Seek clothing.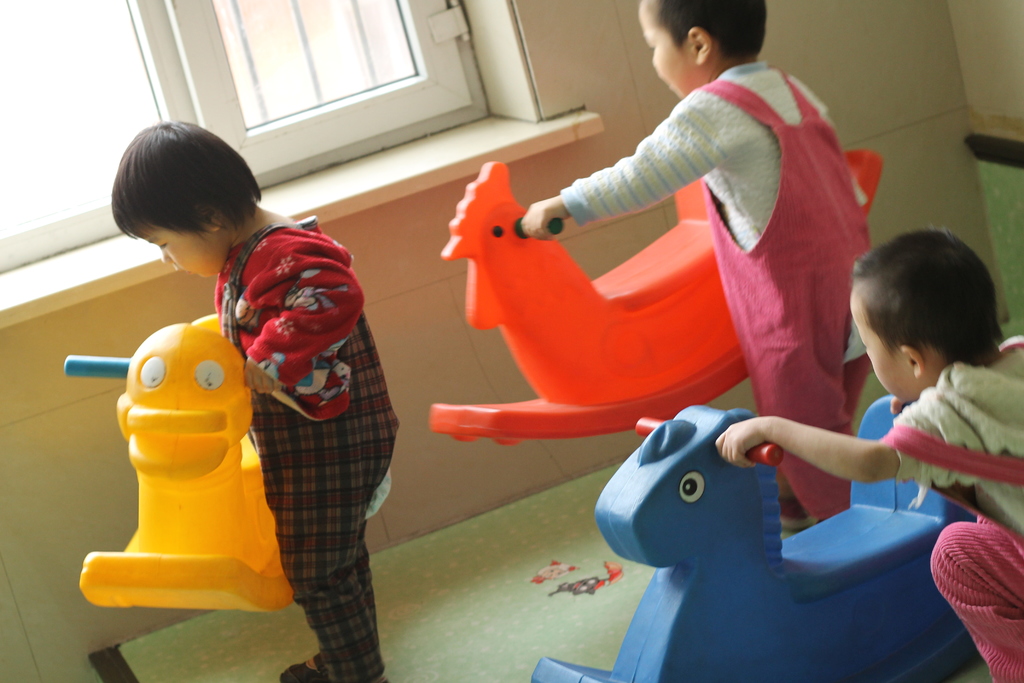
<bbox>214, 206, 408, 682</bbox>.
